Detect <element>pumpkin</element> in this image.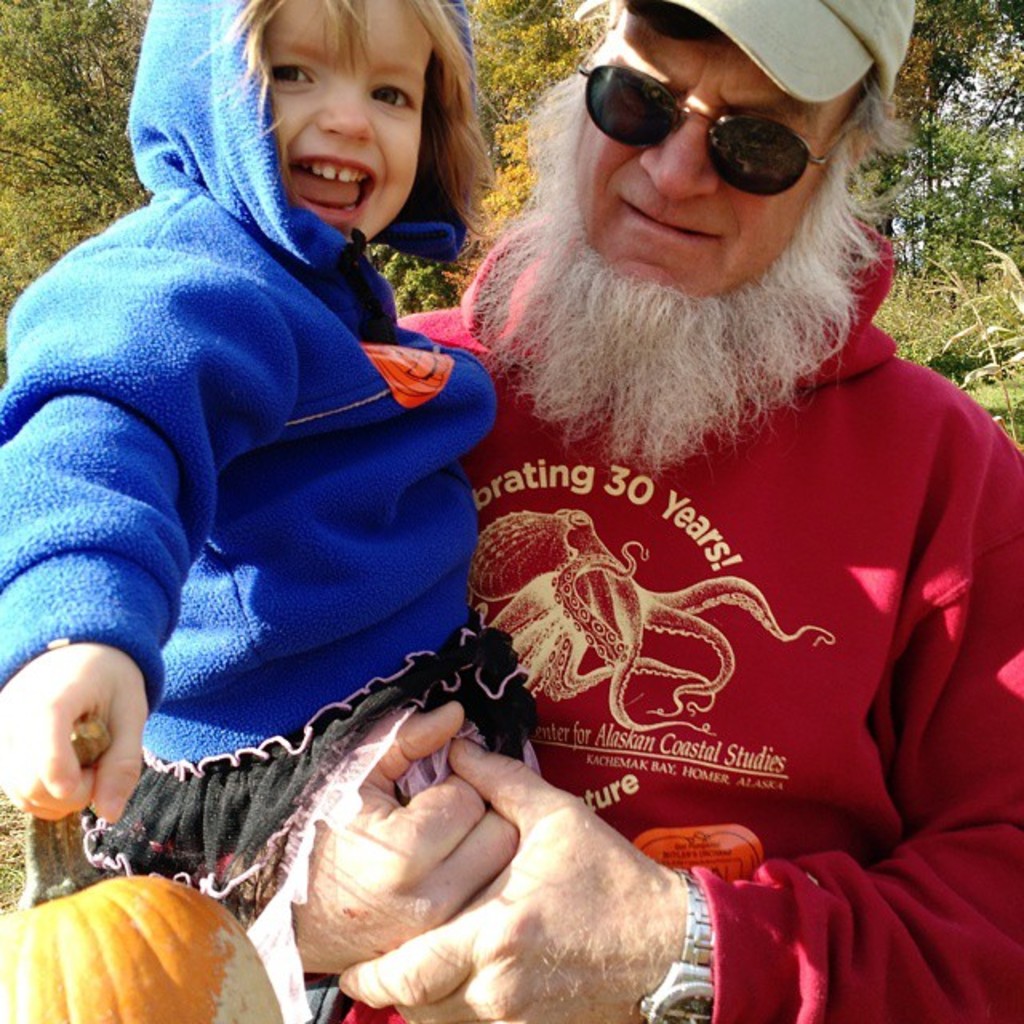
Detection: (16,845,245,1023).
